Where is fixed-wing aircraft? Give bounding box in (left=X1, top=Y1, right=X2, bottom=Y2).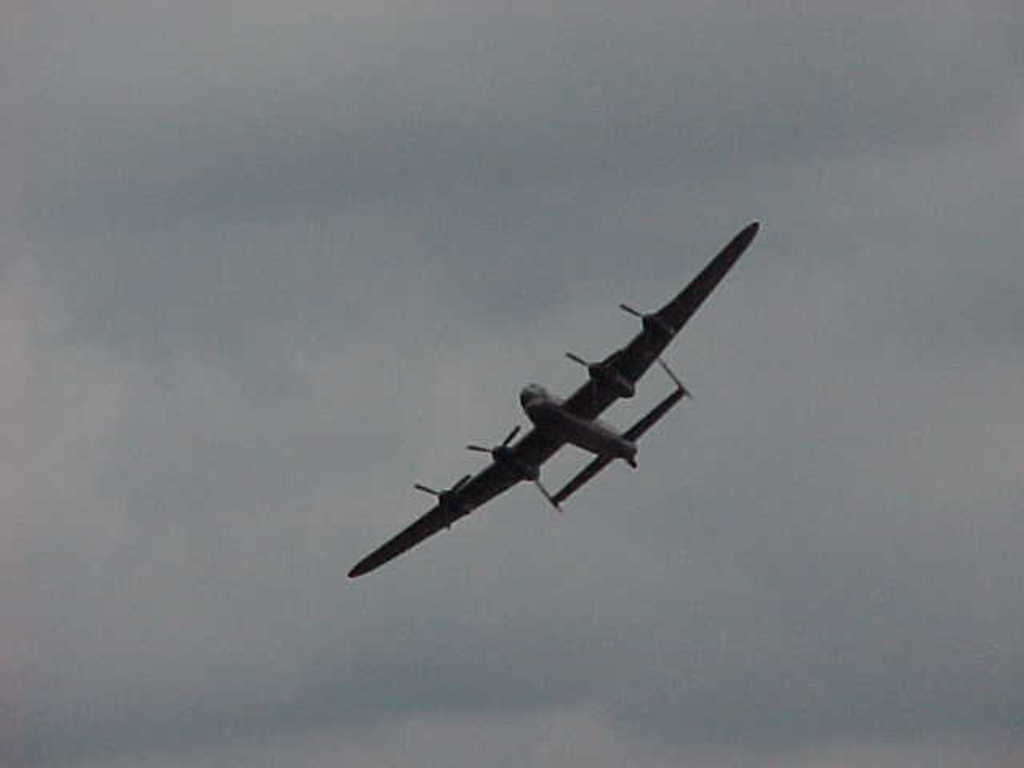
(left=350, top=214, right=768, bottom=578).
